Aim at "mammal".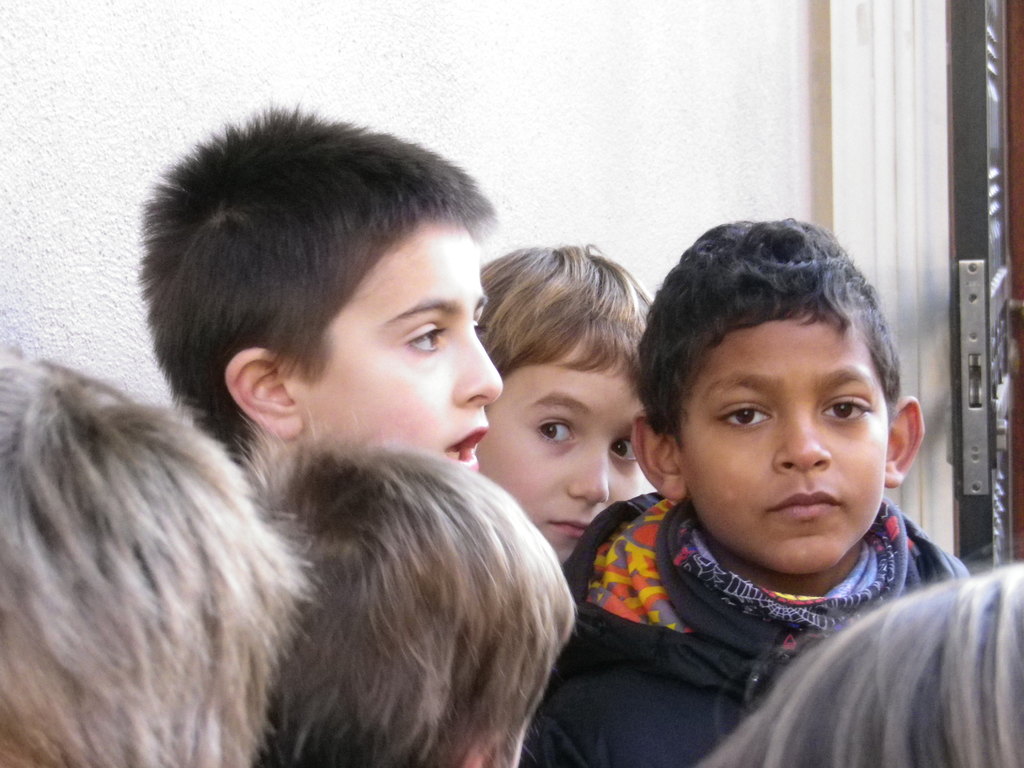
Aimed at x1=0, y1=344, x2=321, y2=767.
